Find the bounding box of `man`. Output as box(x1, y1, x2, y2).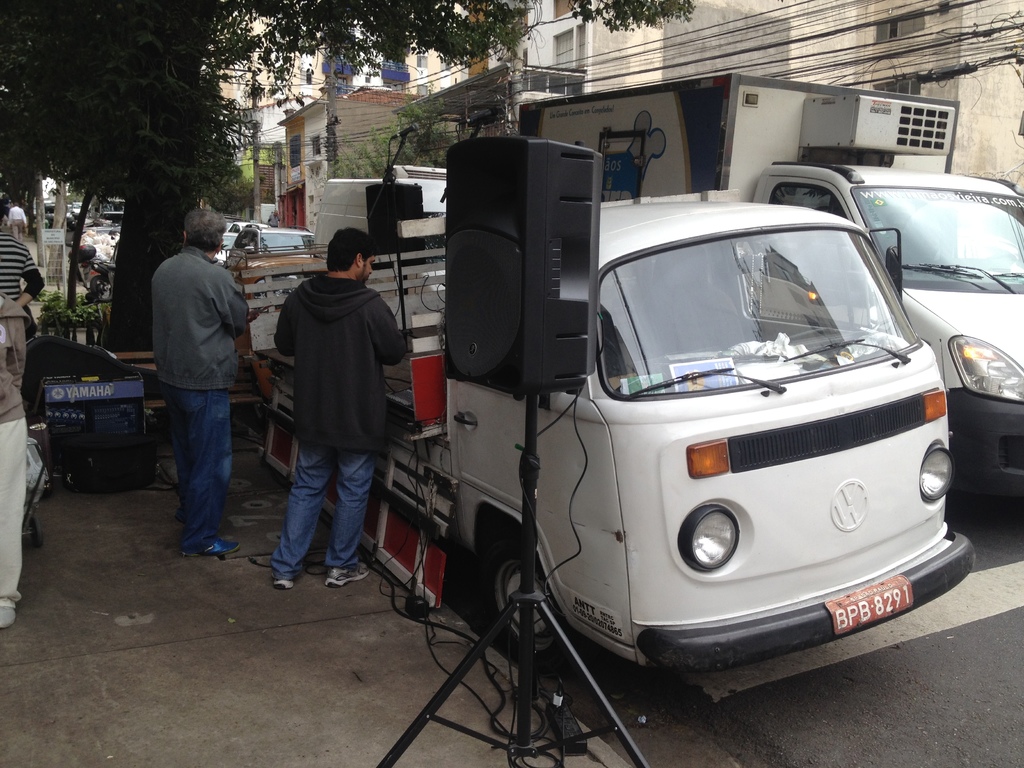
box(7, 202, 26, 241).
